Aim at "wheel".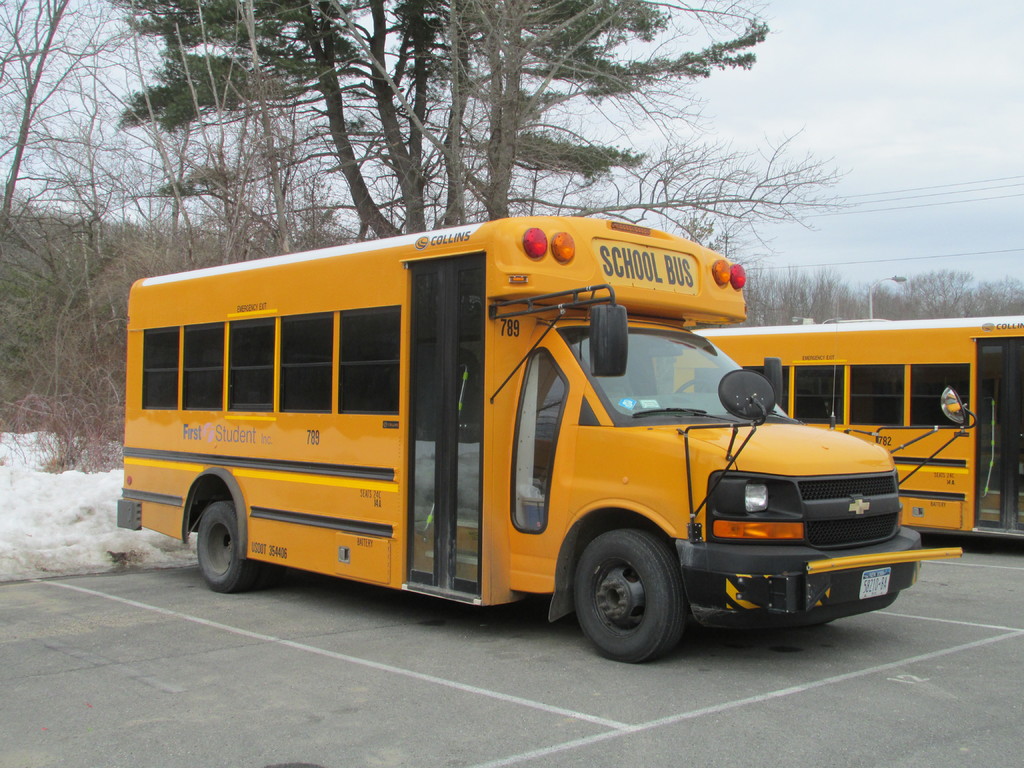
Aimed at locate(198, 500, 255, 593).
